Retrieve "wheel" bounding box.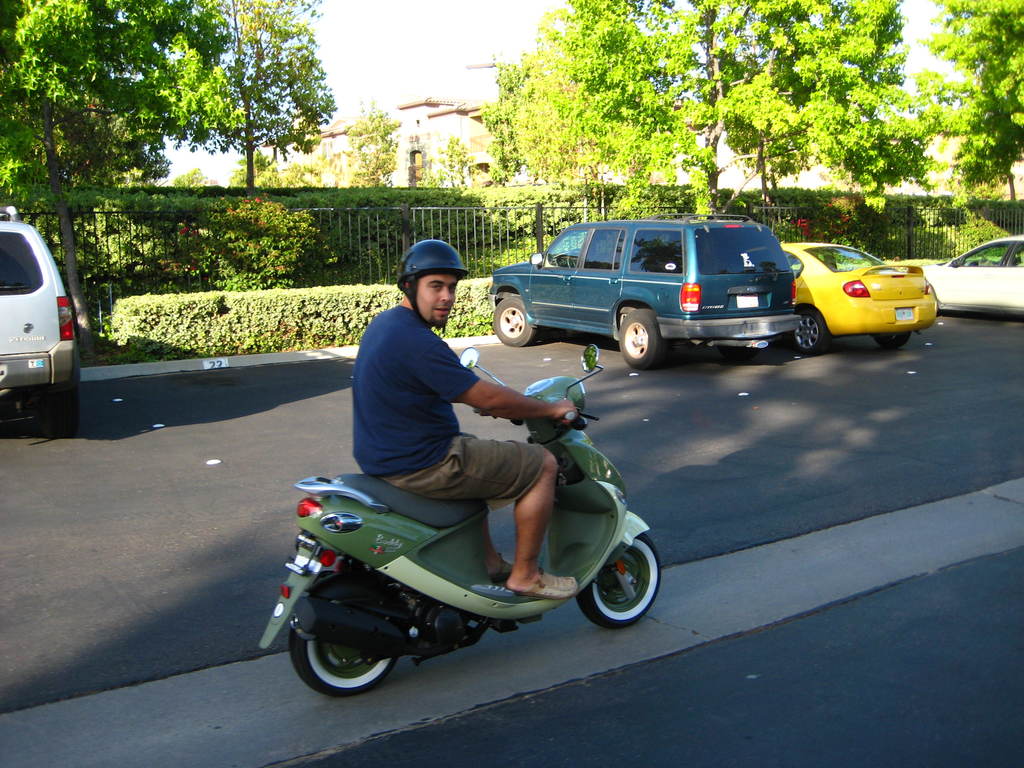
Bounding box: x1=584 y1=532 x2=664 y2=632.
